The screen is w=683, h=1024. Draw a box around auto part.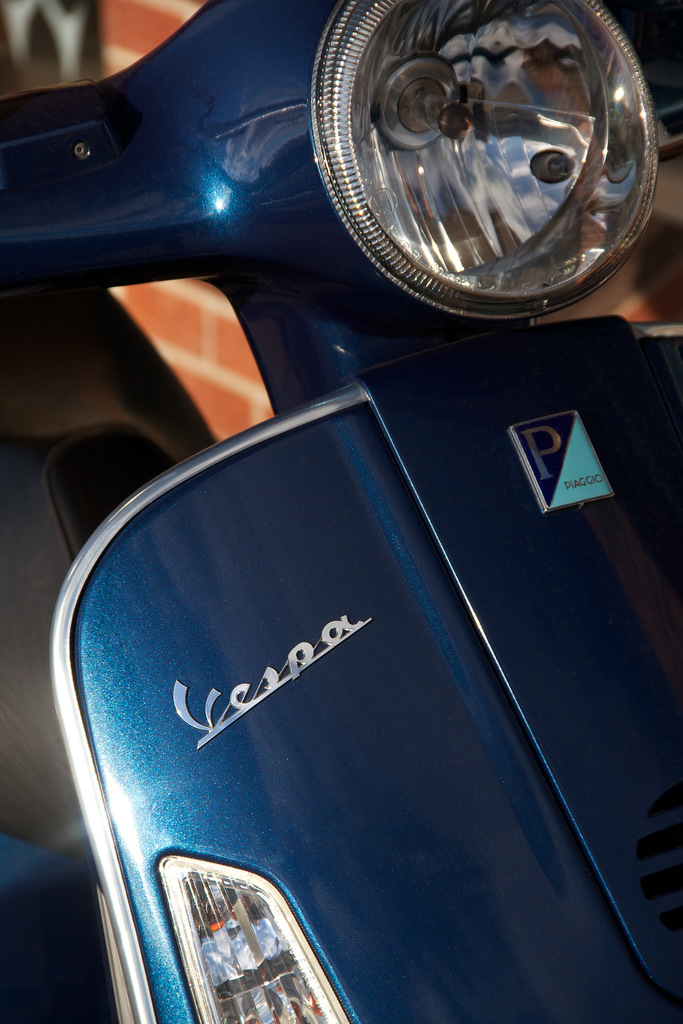
[left=268, top=0, right=663, bottom=298].
